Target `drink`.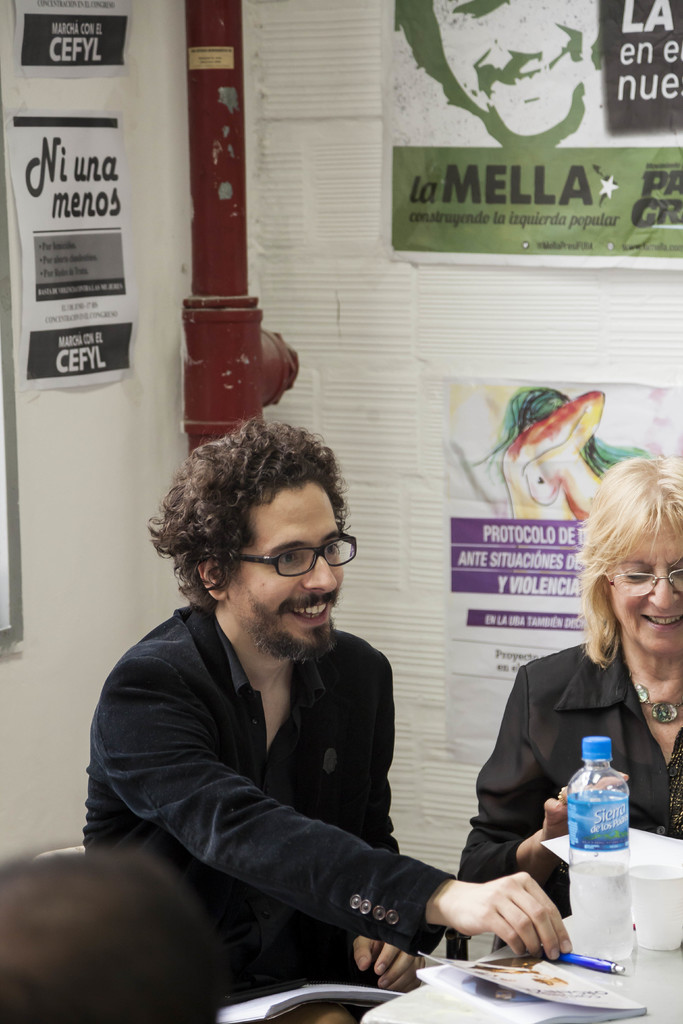
Target region: rect(567, 732, 647, 975).
